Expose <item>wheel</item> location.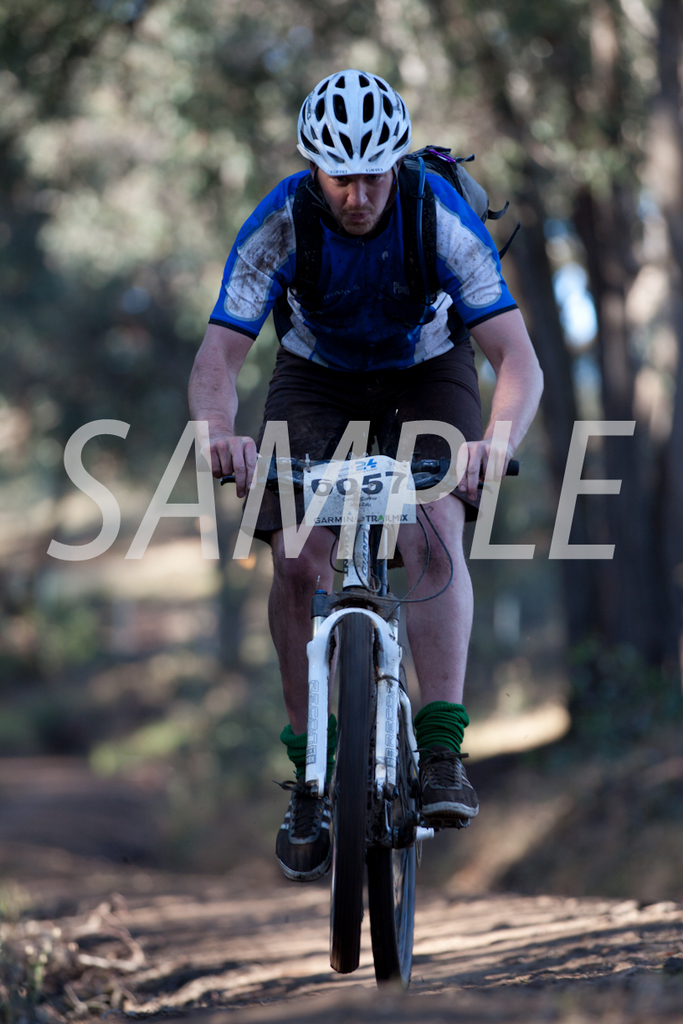
Exposed at <bbox>307, 606, 460, 980</bbox>.
